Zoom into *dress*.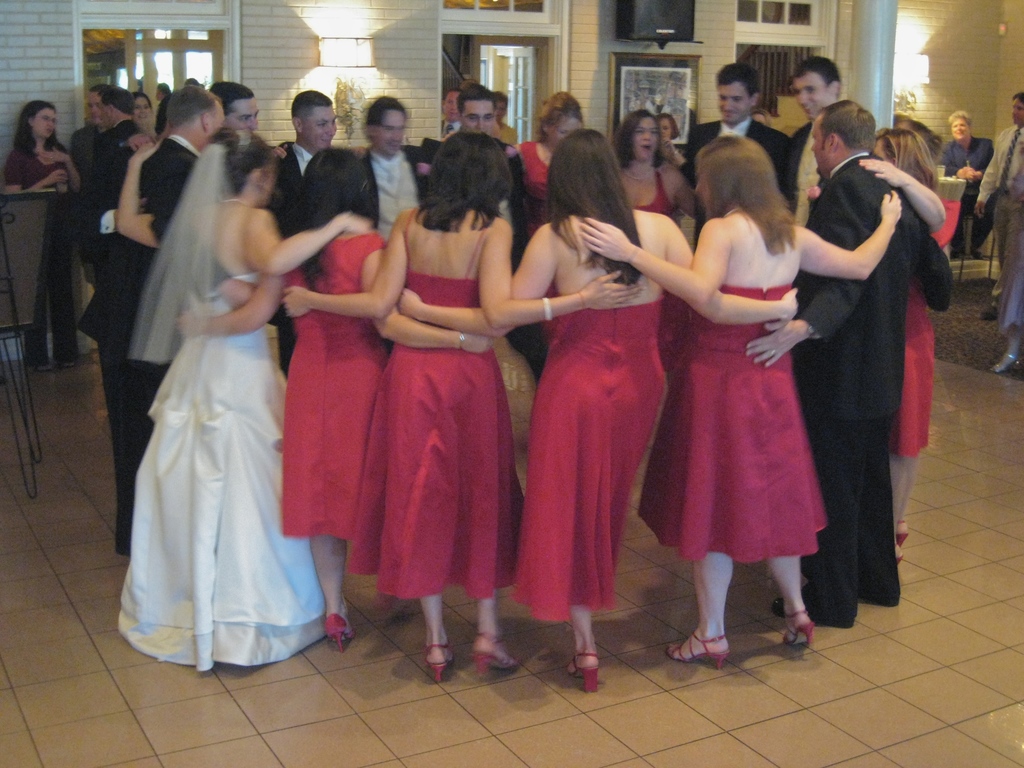
Zoom target: 340:223:531:609.
